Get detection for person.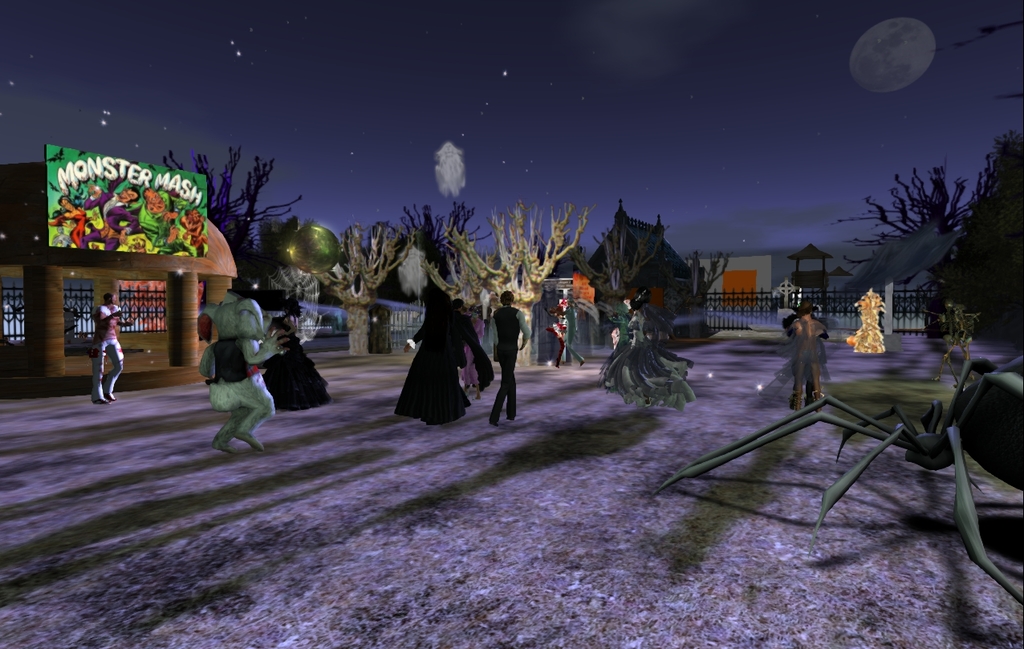
Detection: bbox=(598, 297, 697, 409).
